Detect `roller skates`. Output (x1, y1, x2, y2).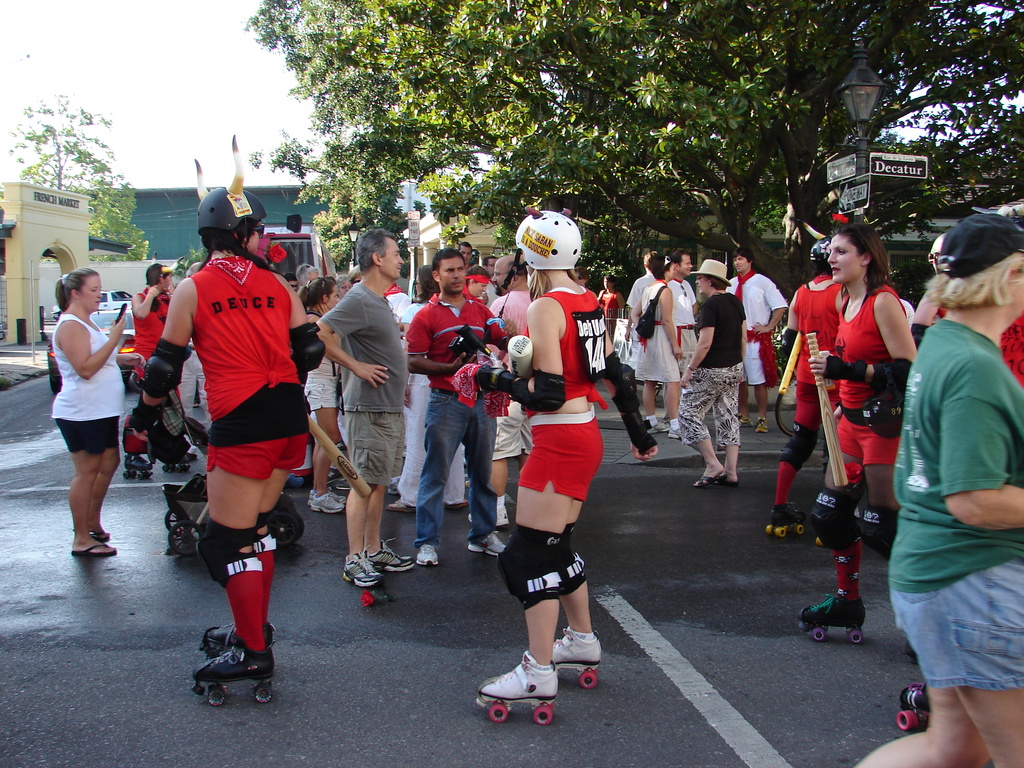
(119, 451, 155, 479).
